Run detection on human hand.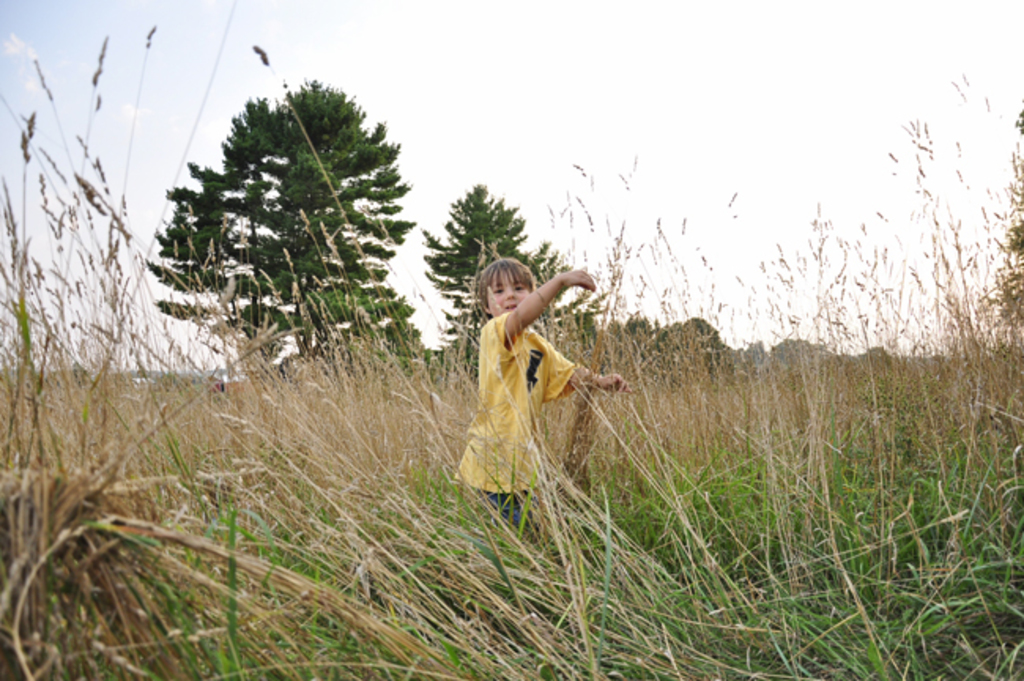
Result: x1=597, y1=372, x2=632, y2=396.
